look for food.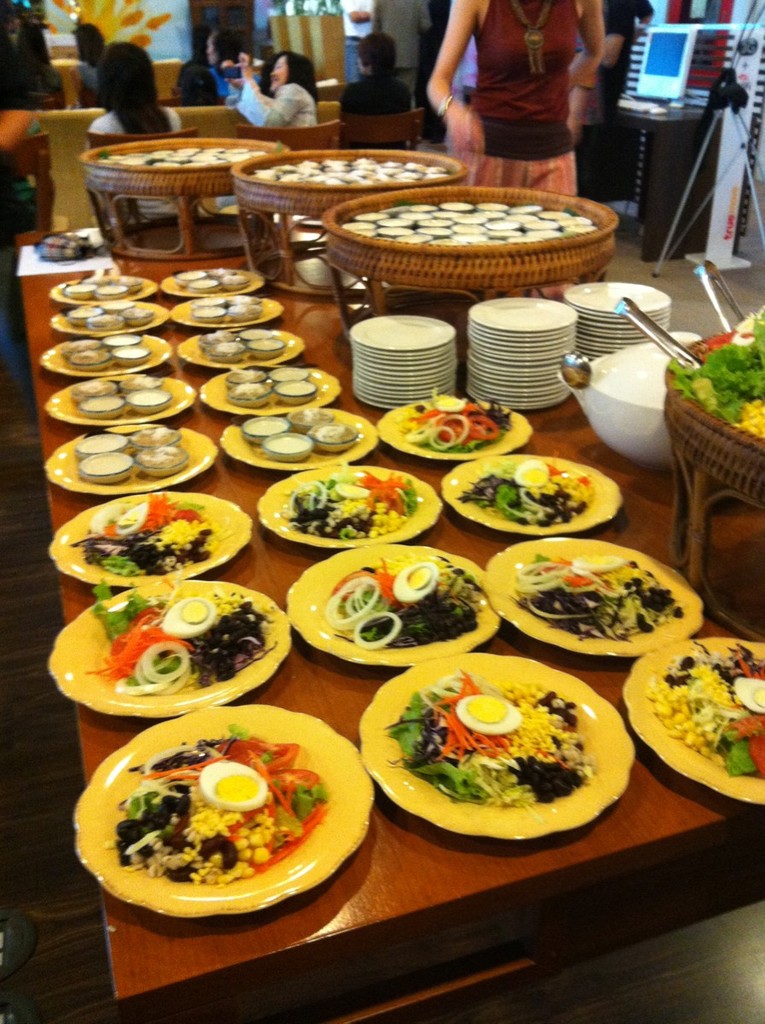
Found: x1=232, y1=305, x2=257, y2=318.
